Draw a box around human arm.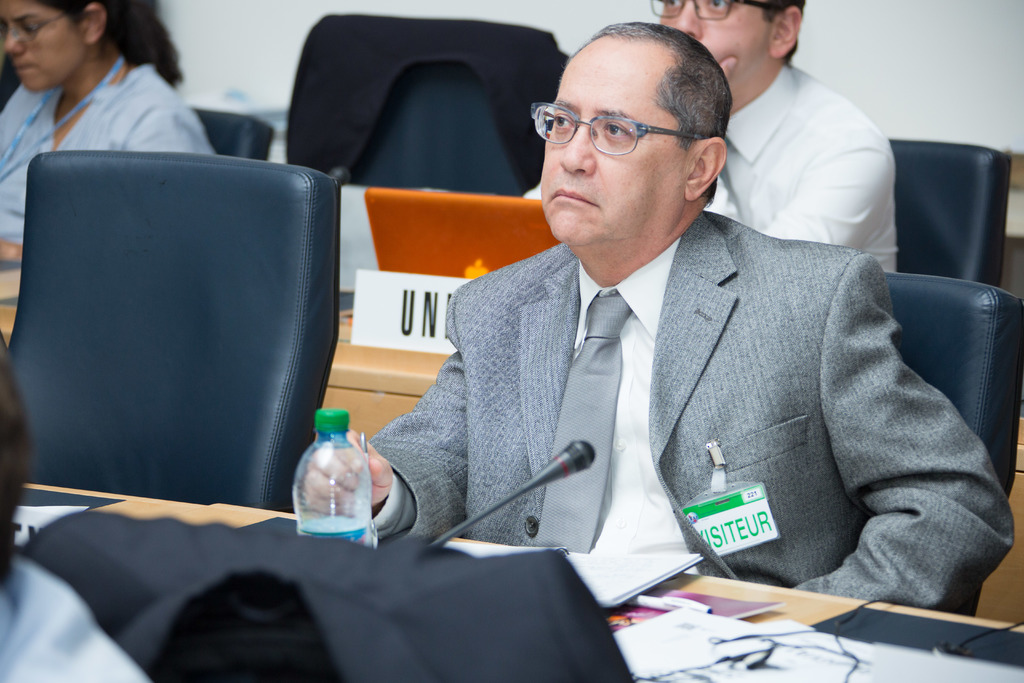
(left=121, top=106, right=211, bottom=160).
